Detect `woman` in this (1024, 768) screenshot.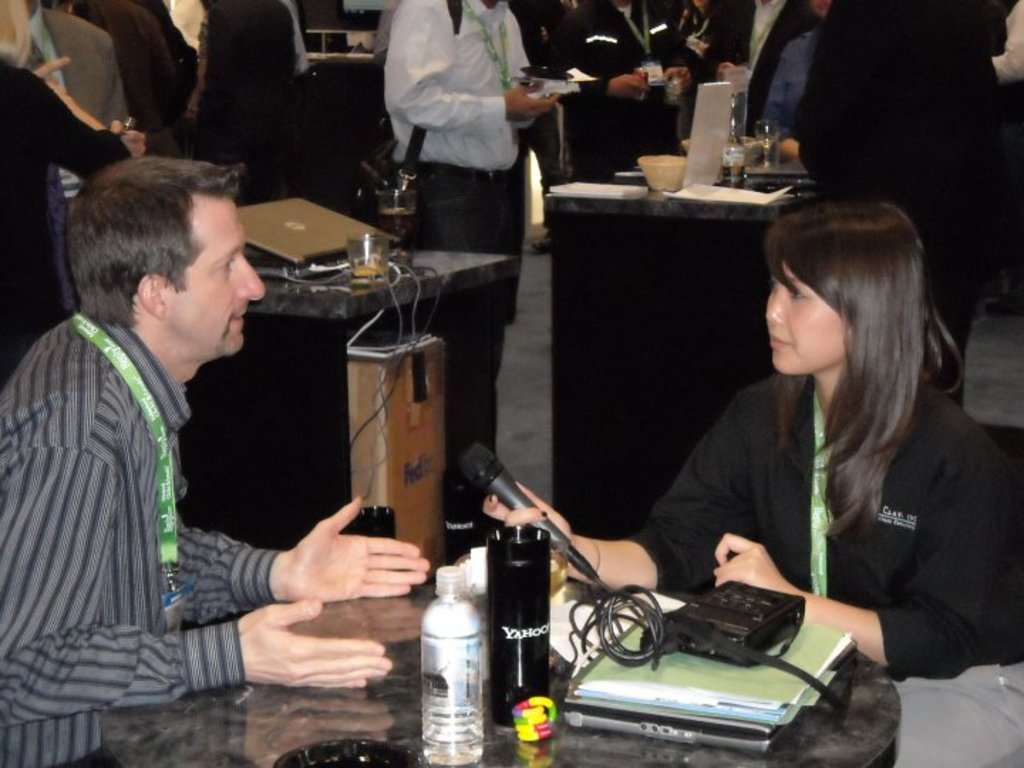
Detection: rect(482, 201, 1023, 765).
